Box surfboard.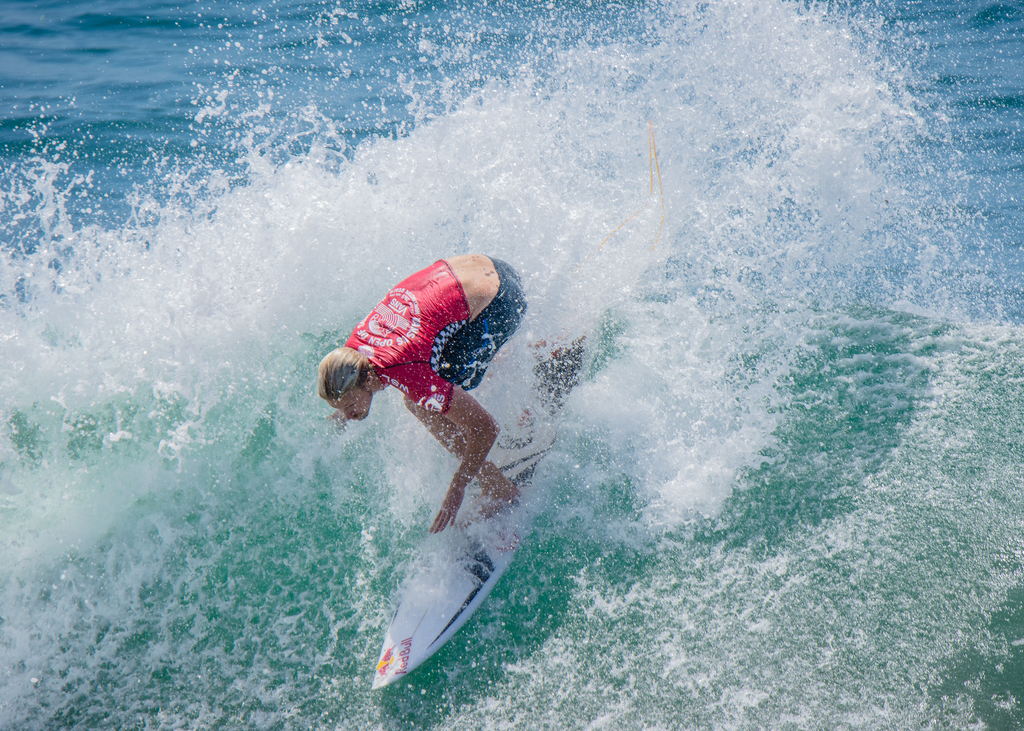
bbox=(372, 287, 605, 692).
